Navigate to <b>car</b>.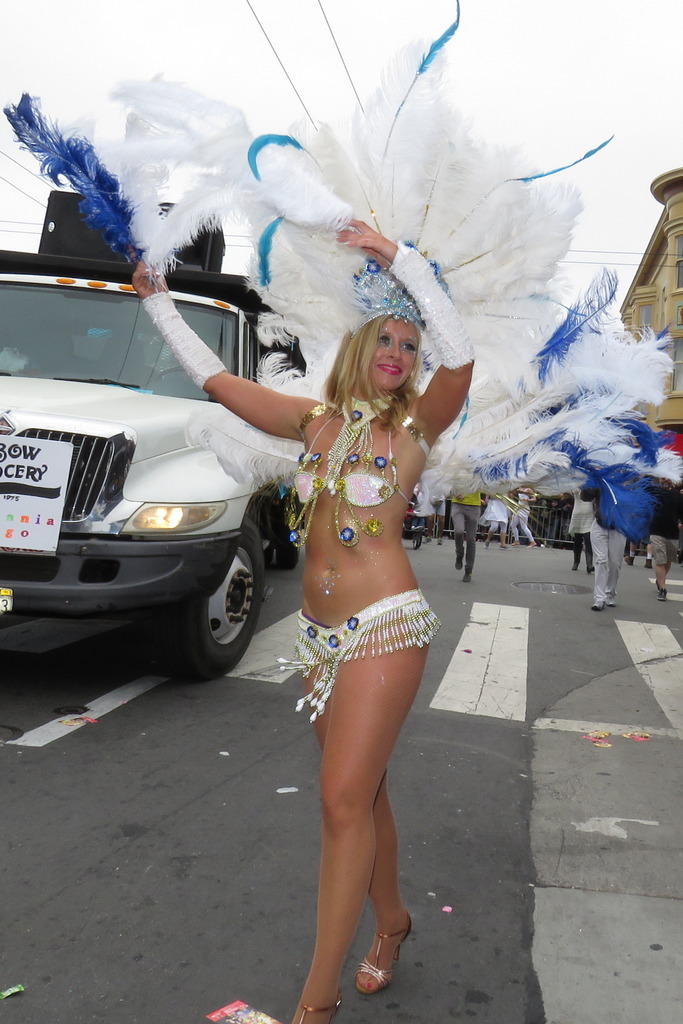
Navigation target: 0 273 300 685.
